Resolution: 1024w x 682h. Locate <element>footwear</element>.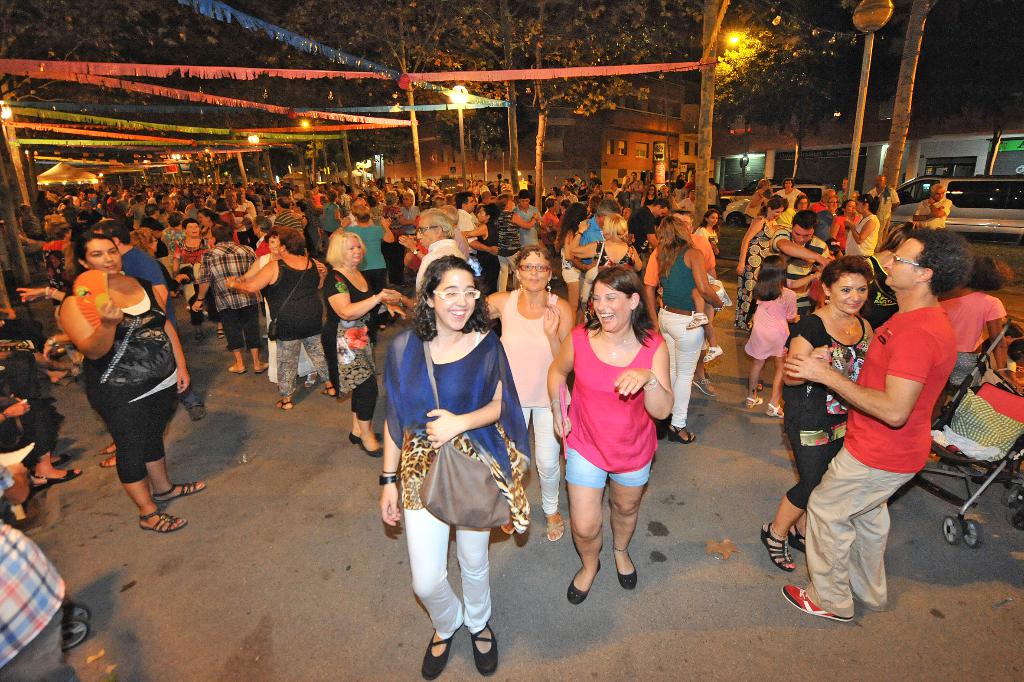
left=664, top=424, right=699, bottom=445.
